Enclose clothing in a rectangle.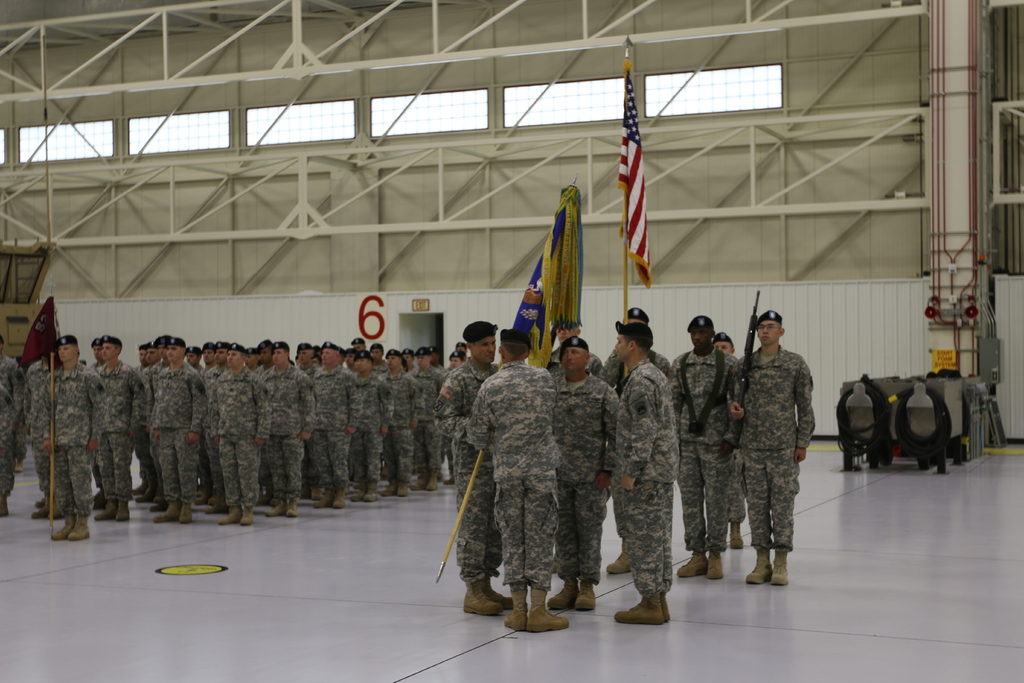
pyautogui.locateOnScreen(98, 361, 149, 504).
